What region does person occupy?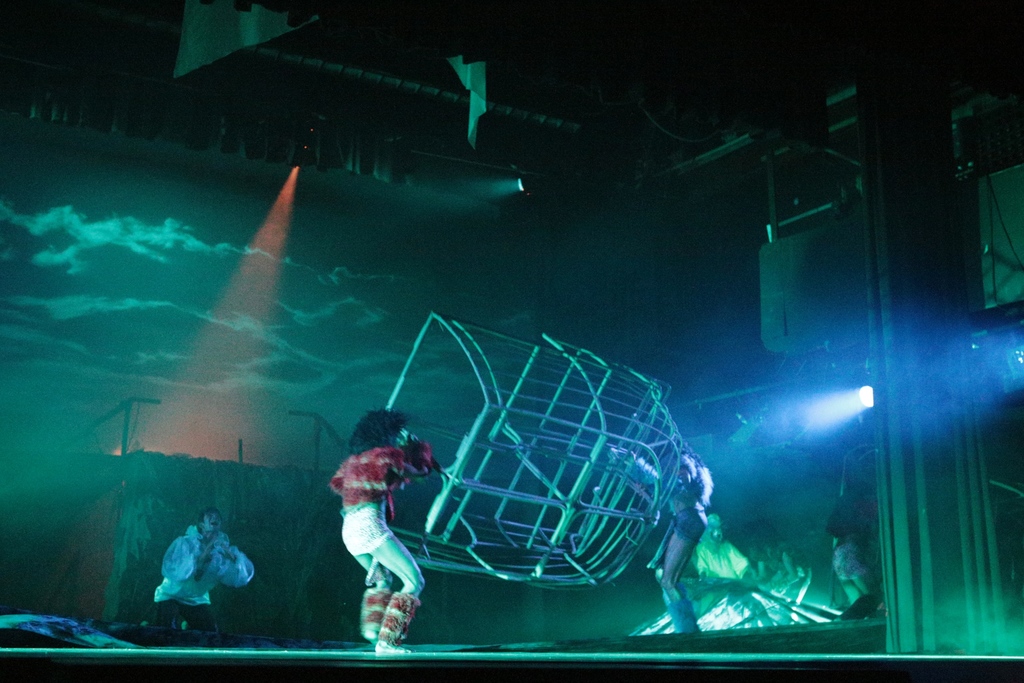
(323, 407, 428, 663).
